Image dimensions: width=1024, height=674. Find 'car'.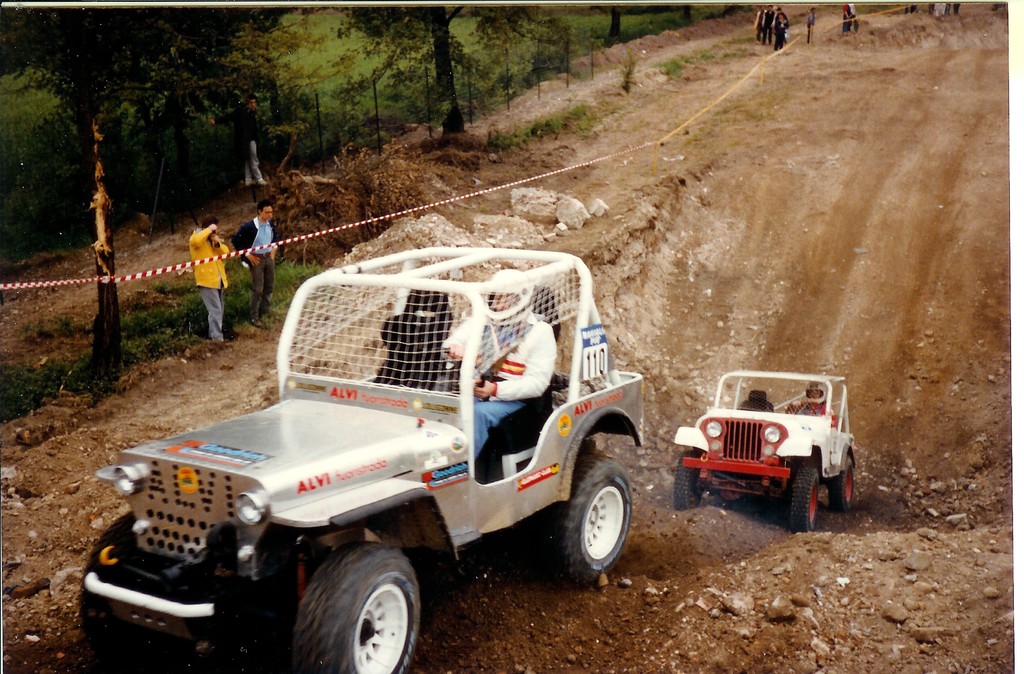
<bbox>670, 367, 858, 538</bbox>.
